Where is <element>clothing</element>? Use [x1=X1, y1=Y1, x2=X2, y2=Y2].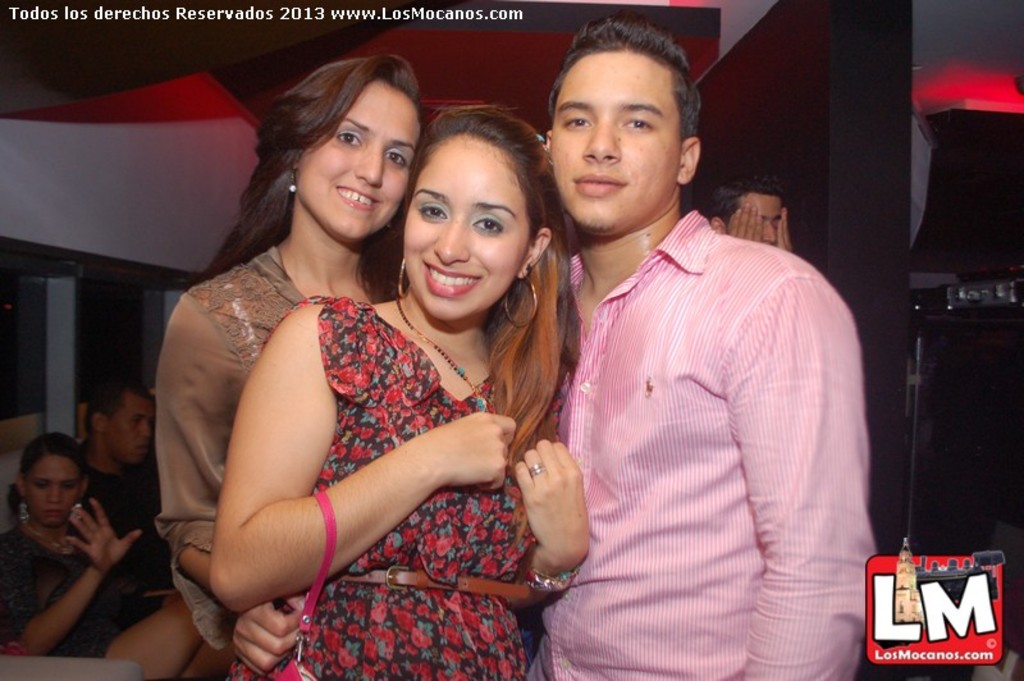
[x1=534, y1=165, x2=868, y2=669].
